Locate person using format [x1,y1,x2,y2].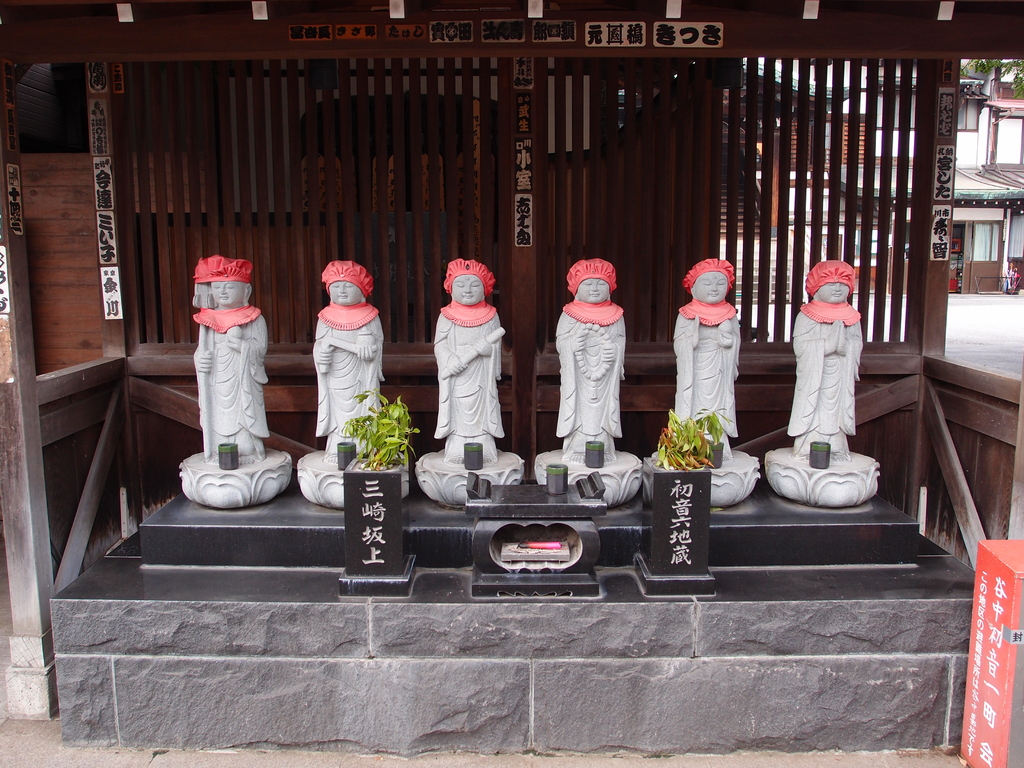
[670,260,744,462].
